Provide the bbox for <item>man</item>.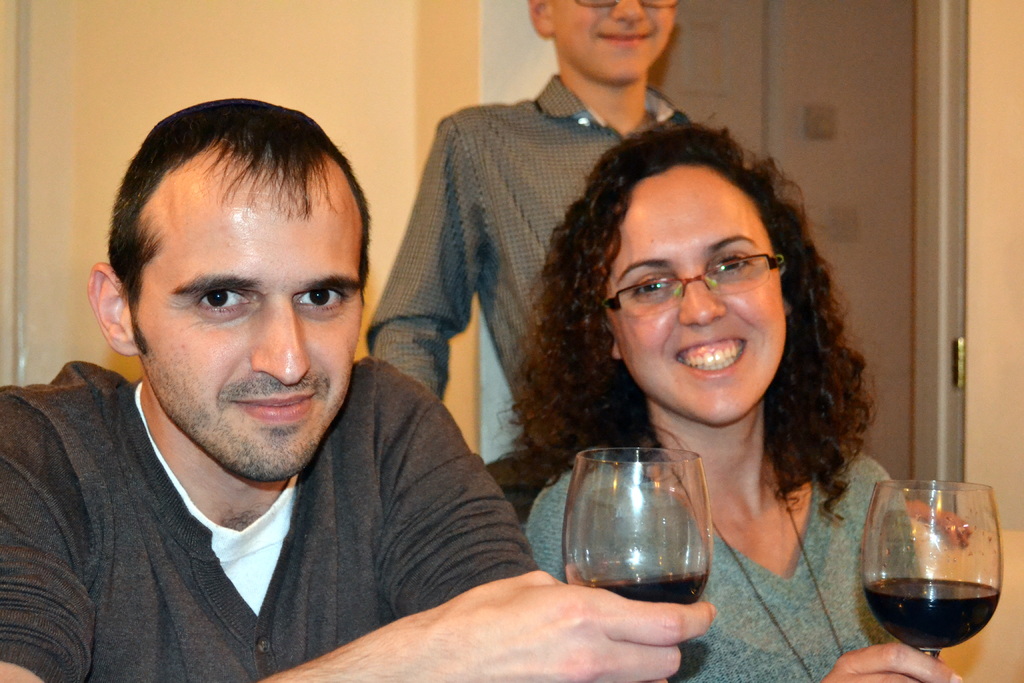
1,92,583,682.
